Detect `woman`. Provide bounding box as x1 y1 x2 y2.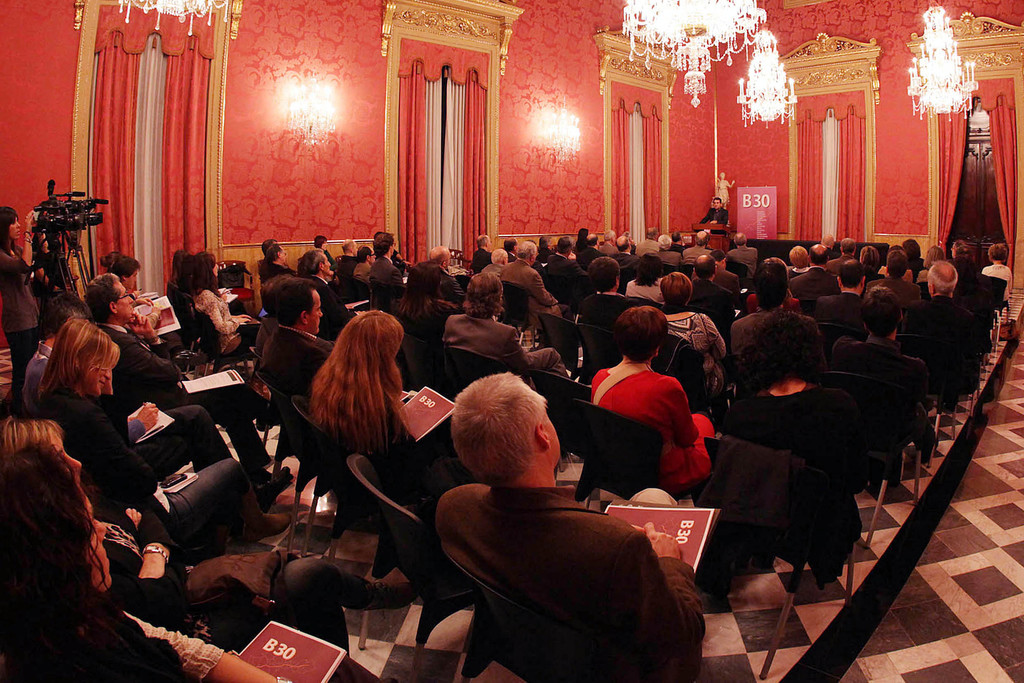
315 237 334 267.
